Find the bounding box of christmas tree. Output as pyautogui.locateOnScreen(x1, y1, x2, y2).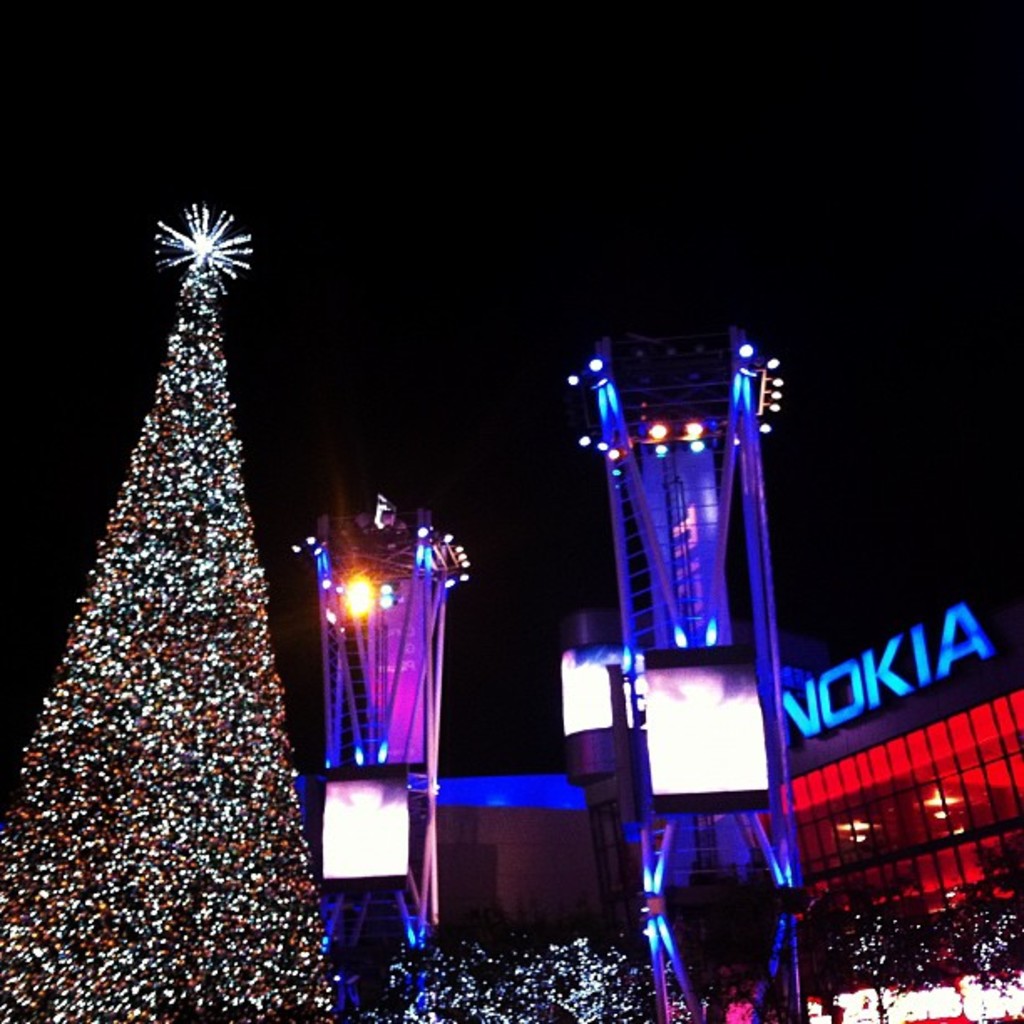
pyautogui.locateOnScreen(0, 212, 356, 1022).
